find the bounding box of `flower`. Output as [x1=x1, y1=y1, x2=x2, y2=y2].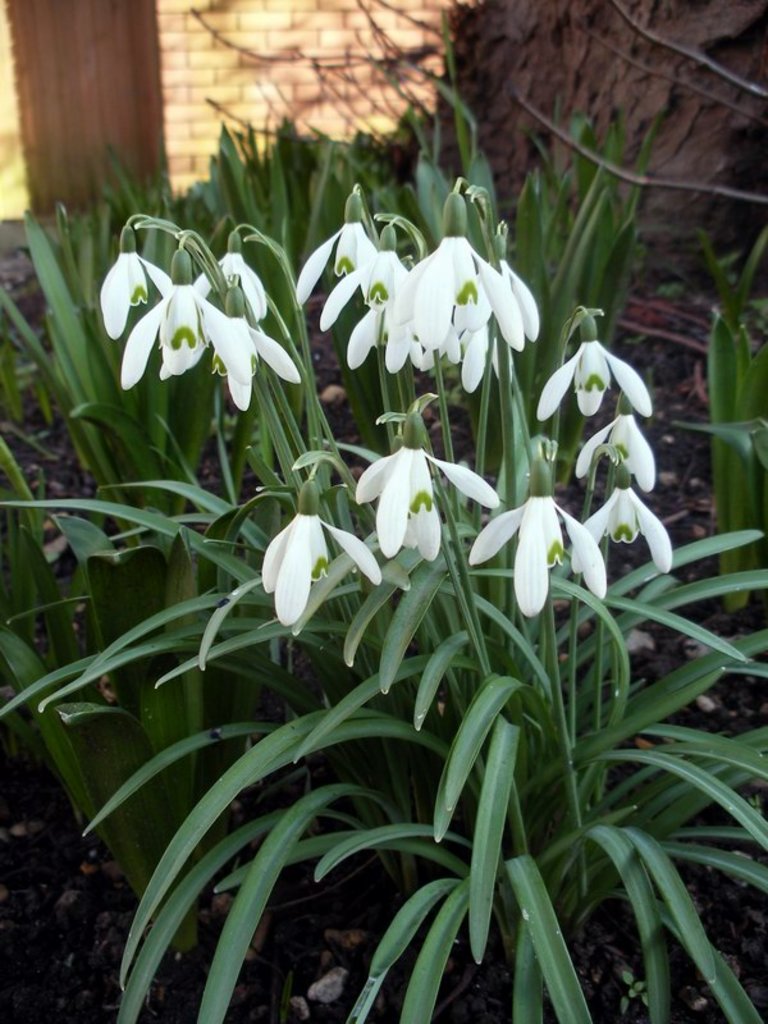
[x1=568, y1=385, x2=658, y2=495].
